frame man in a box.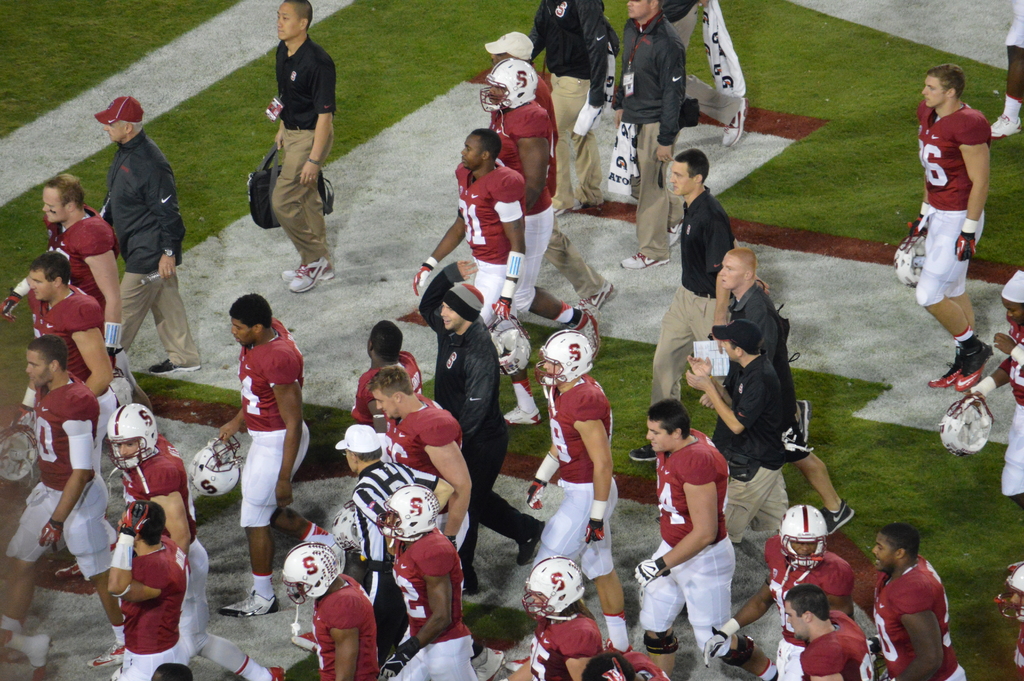
select_region(526, 0, 609, 212).
